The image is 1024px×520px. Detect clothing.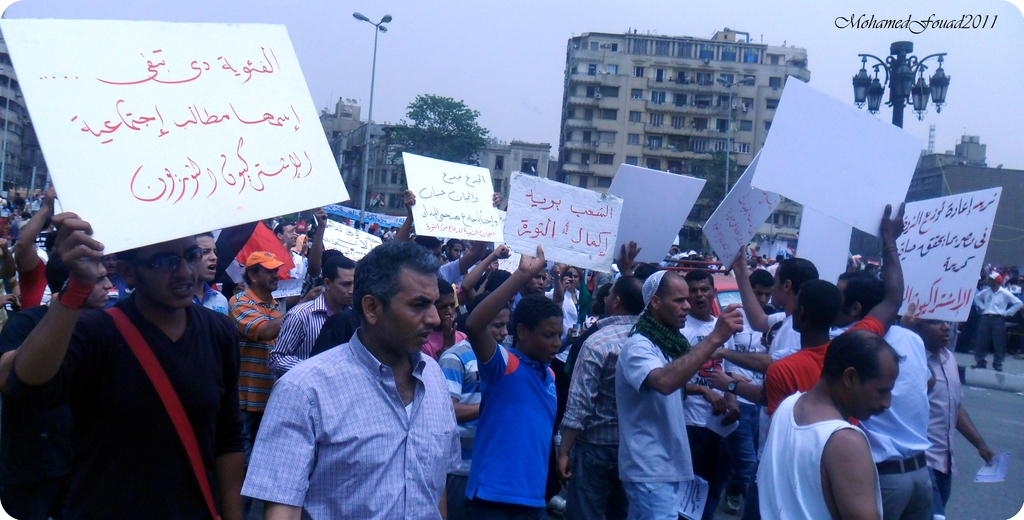
Detection: bbox(766, 307, 800, 360).
